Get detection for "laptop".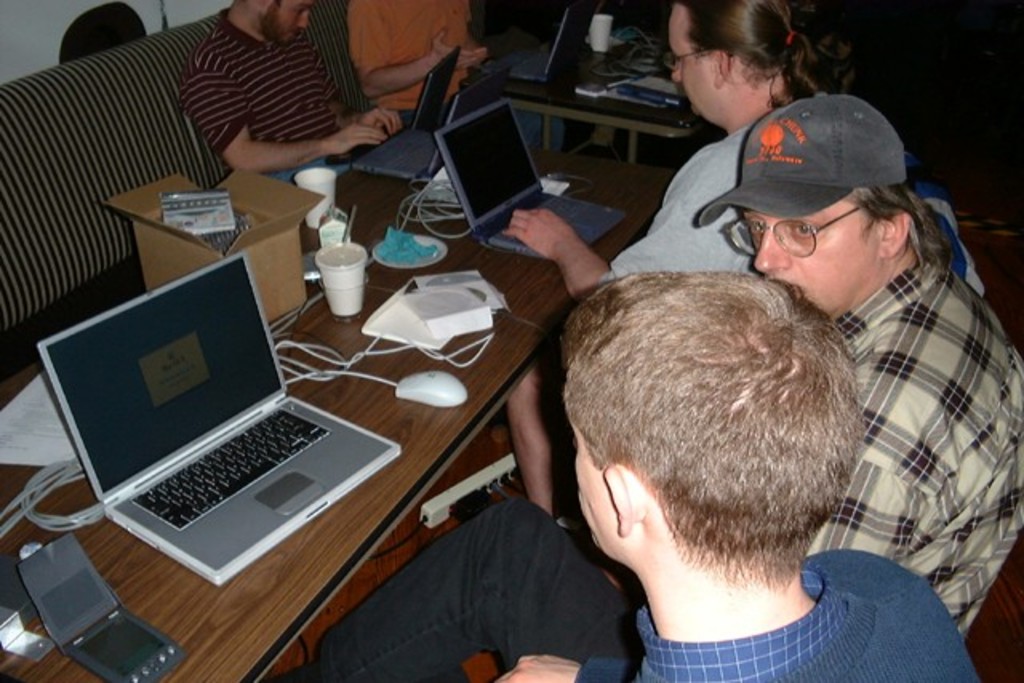
Detection: x1=482, y1=6, x2=597, y2=80.
